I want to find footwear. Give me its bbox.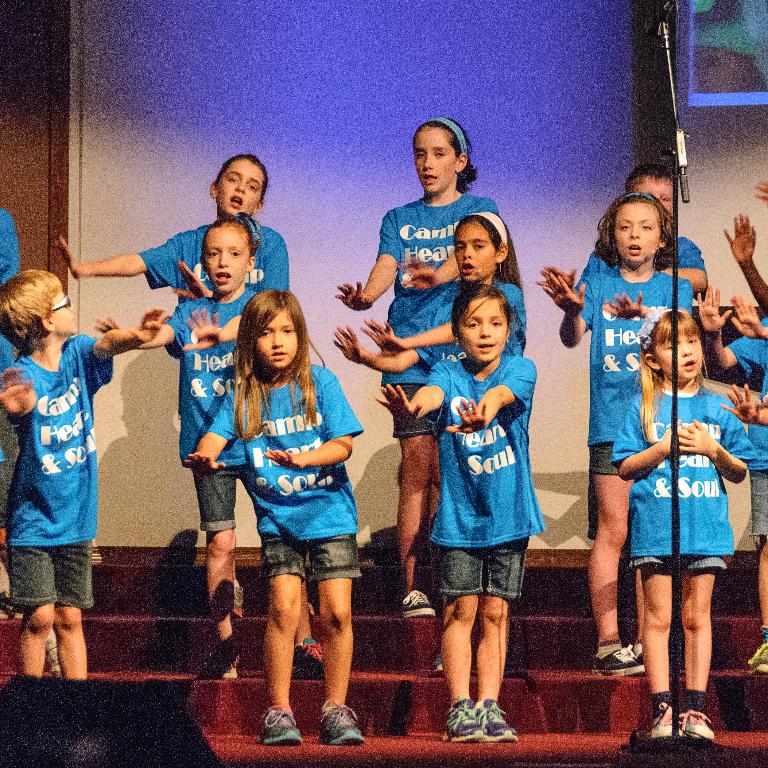
l=654, t=697, r=686, b=736.
